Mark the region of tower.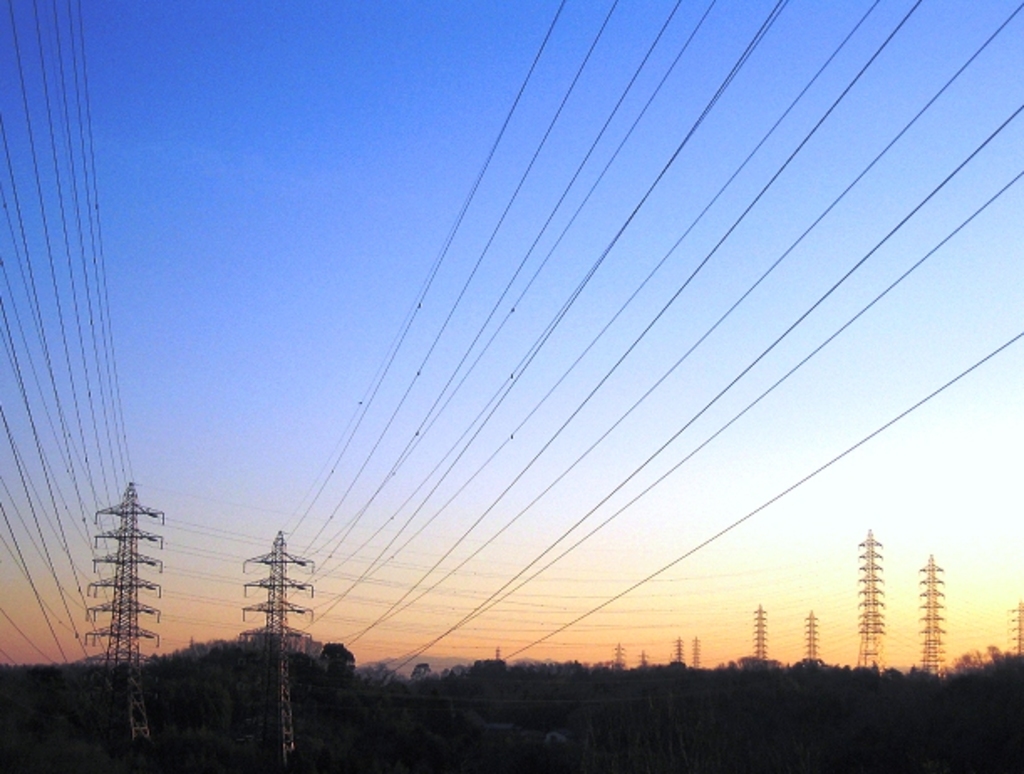
Region: crop(910, 555, 947, 679).
